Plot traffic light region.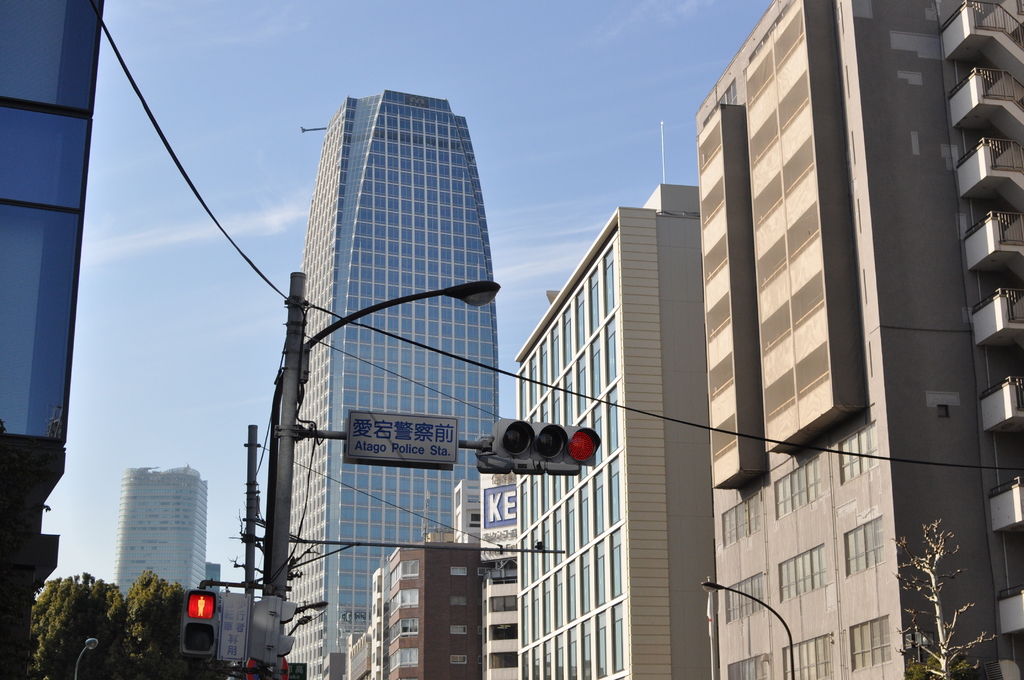
Plotted at (180, 587, 218, 658).
